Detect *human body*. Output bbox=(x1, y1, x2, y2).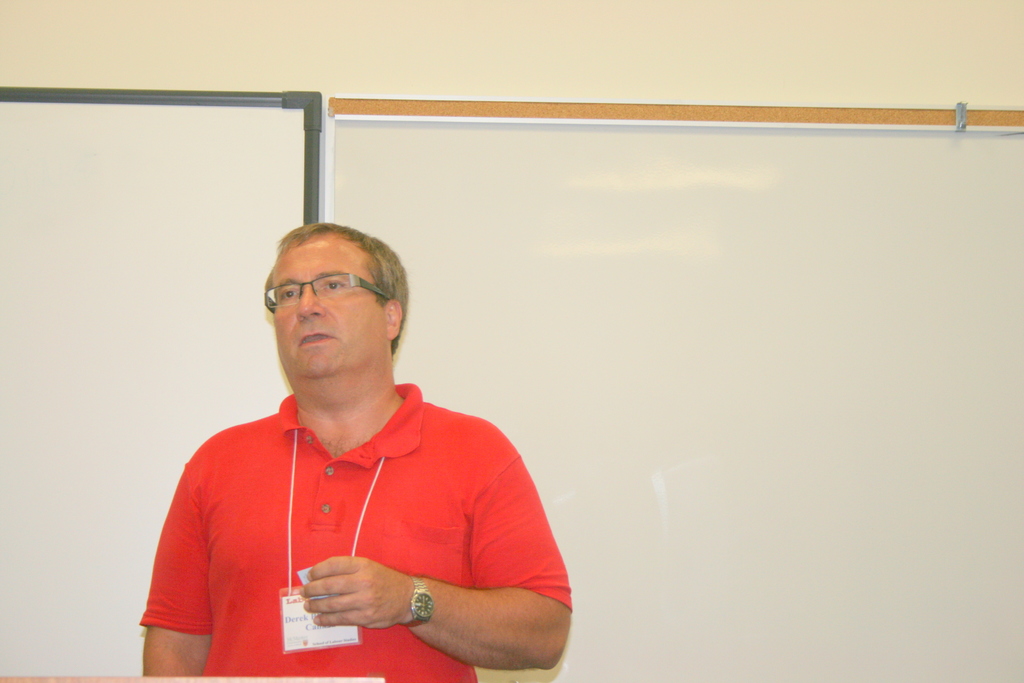
bbox=(137, 222, 584, 681).
